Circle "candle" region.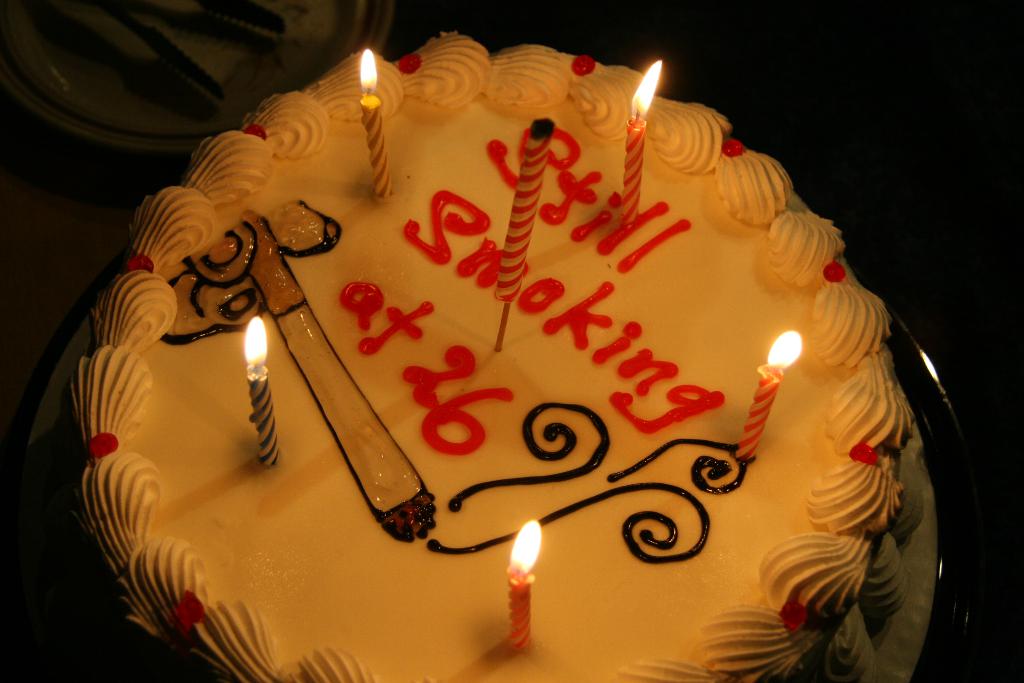
Region: 243 315 278 468.
